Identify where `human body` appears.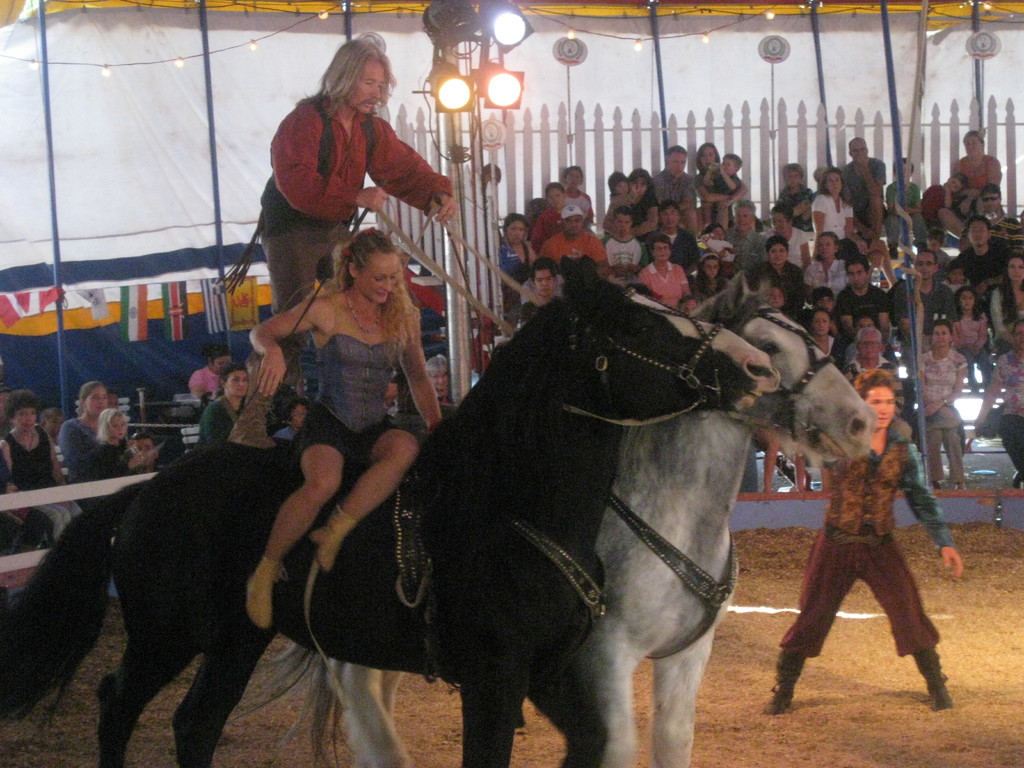
Appears at 58, 415, 96, 471.
